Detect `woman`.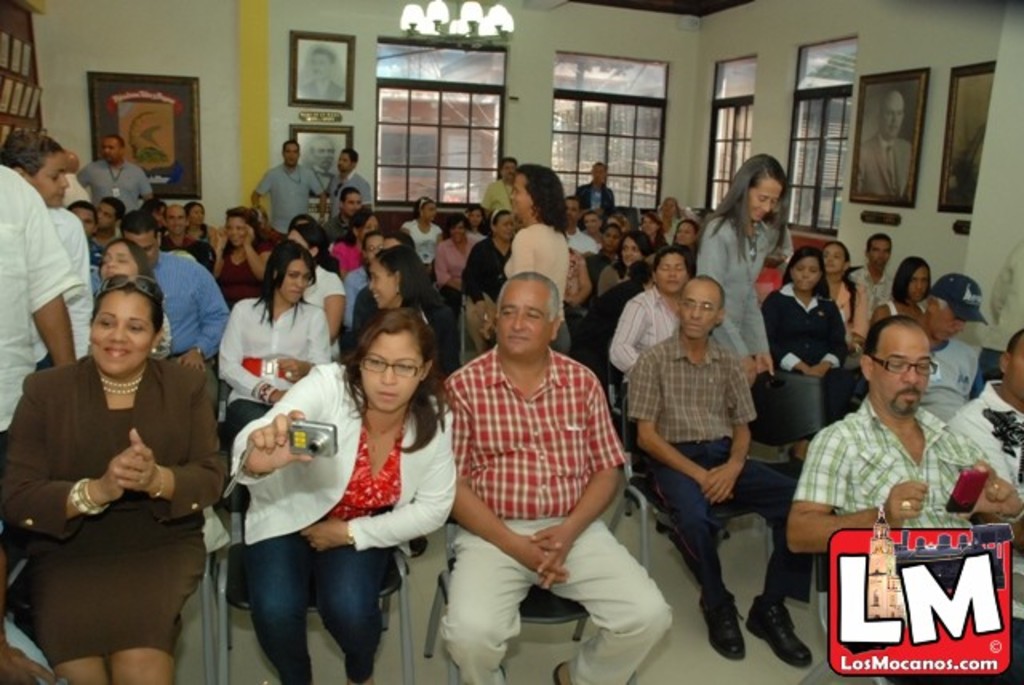
Detected at detection(398, 194, 446, 275).
